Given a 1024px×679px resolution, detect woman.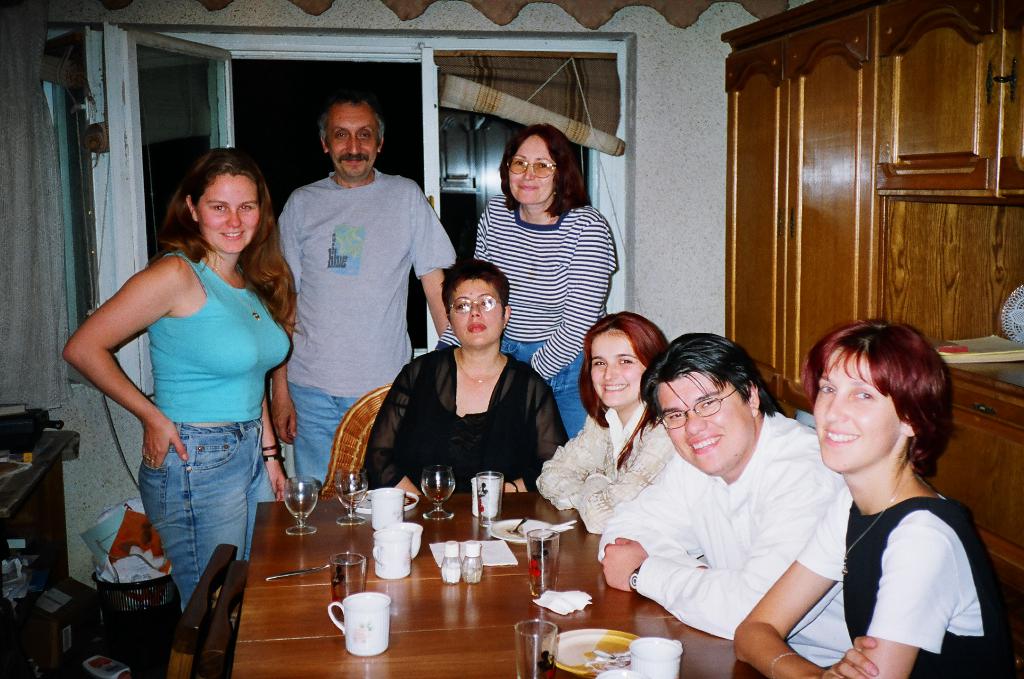
region(362, 259, 559, 498).
